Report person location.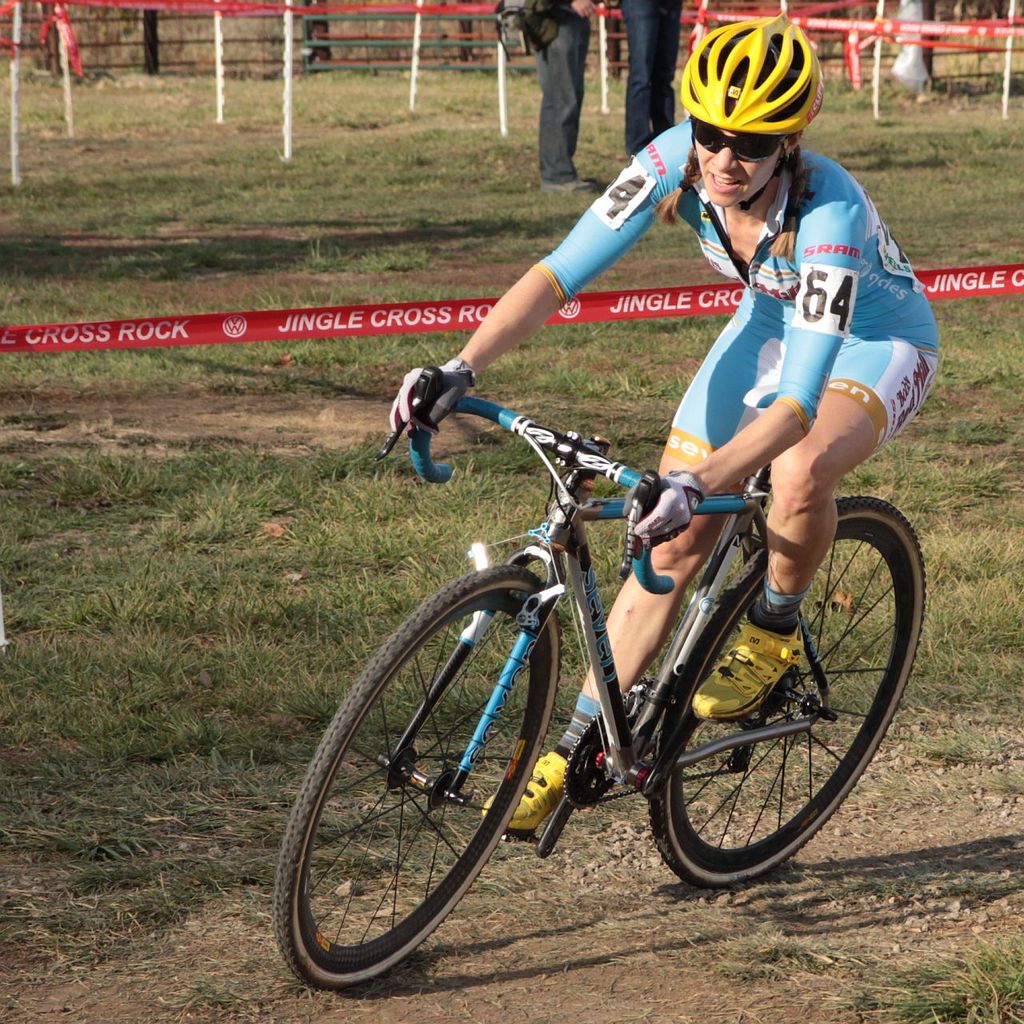
Report: 614/0/680/165.
